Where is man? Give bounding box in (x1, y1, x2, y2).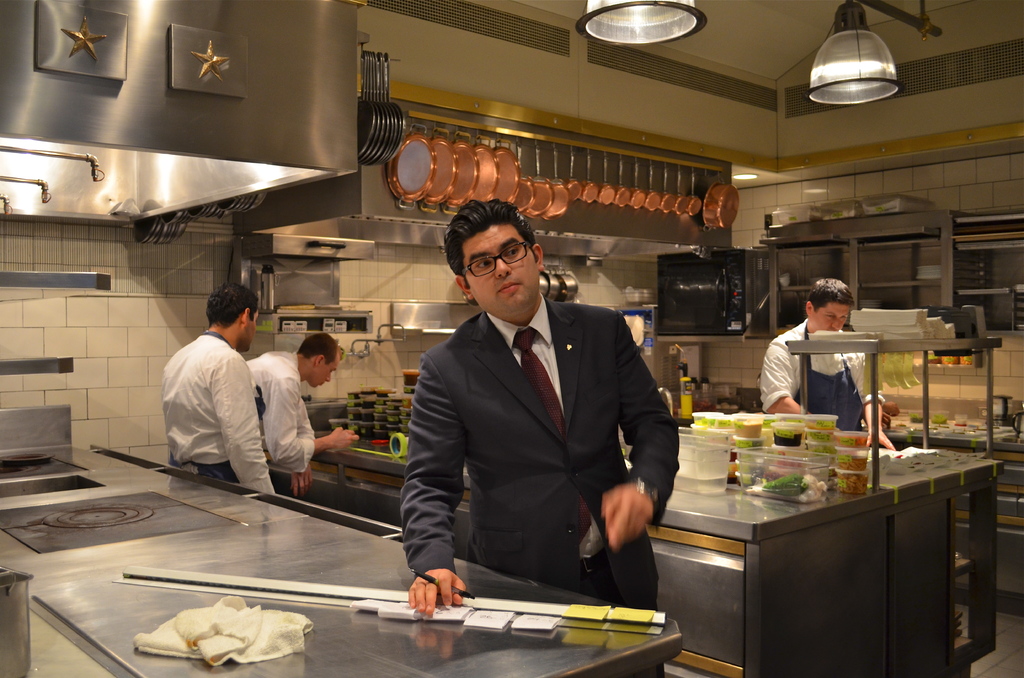
(250, 332, 351, 498).
